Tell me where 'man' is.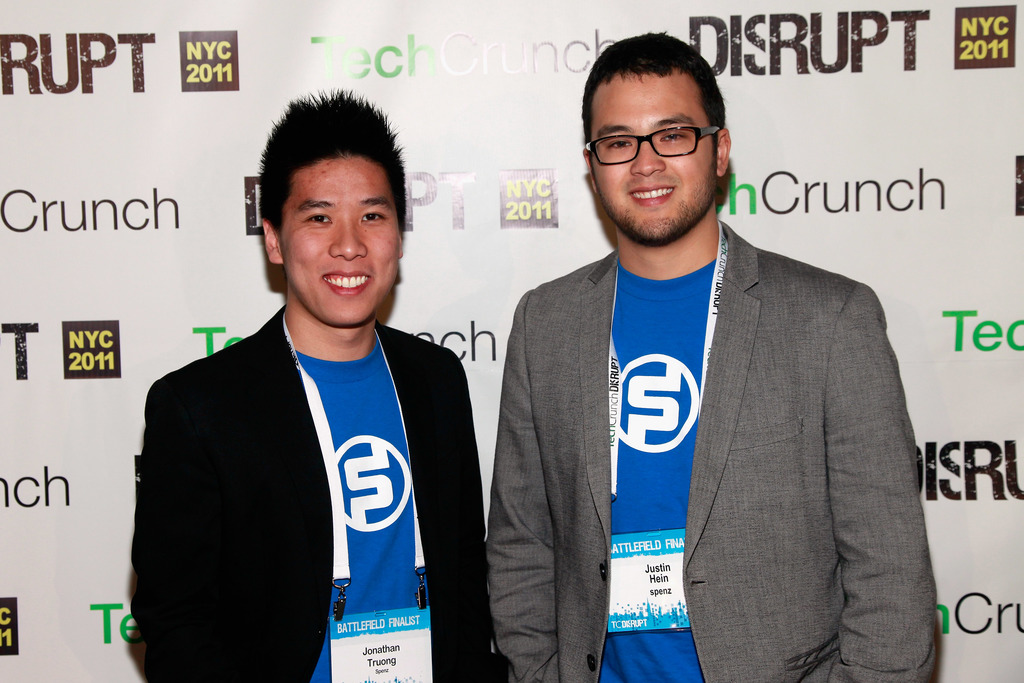
'man' is at rect(496, 31, 942, 682).
